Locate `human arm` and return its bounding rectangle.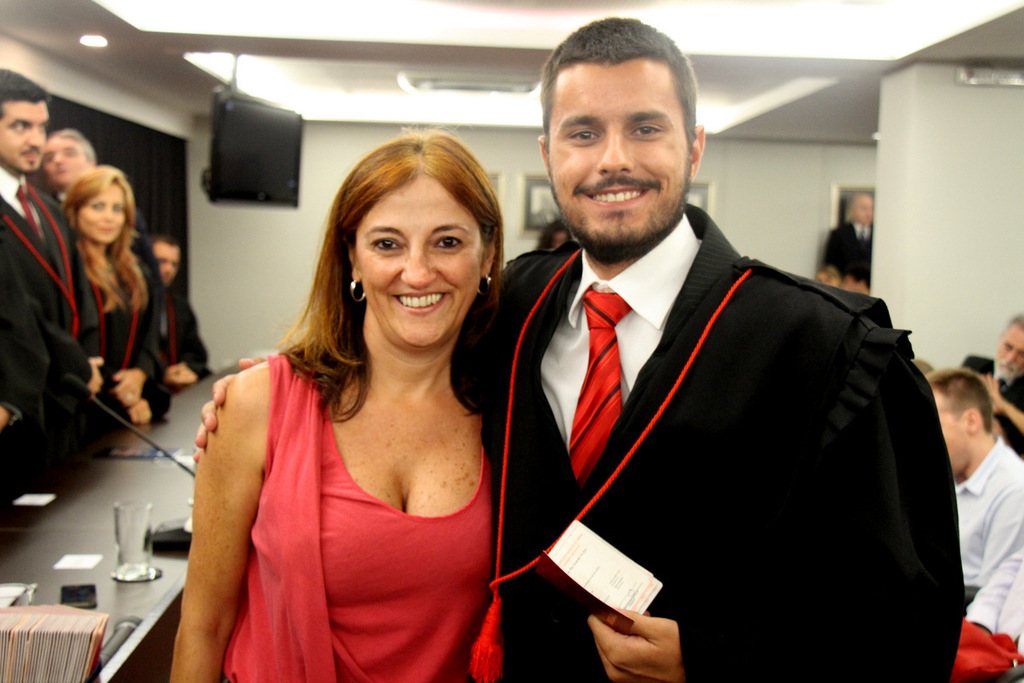
<region>32, 301, 104, 394</region>.
